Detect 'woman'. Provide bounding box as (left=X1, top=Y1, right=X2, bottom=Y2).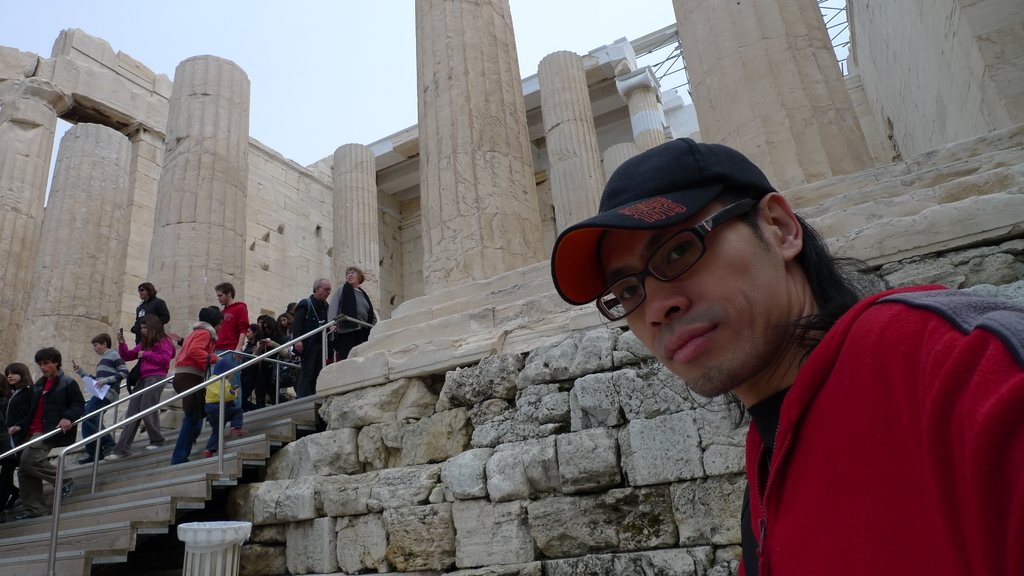
(left=328, top=269, right=376, bottom=360).
